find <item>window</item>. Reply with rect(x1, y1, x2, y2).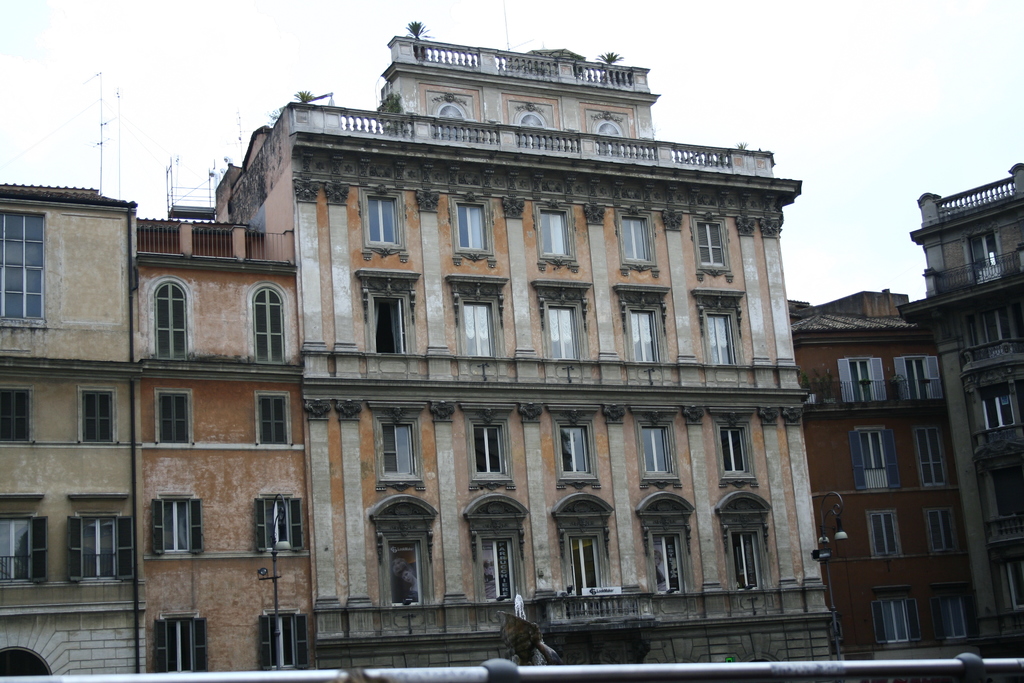
rect(448, 278, 508, 353).
